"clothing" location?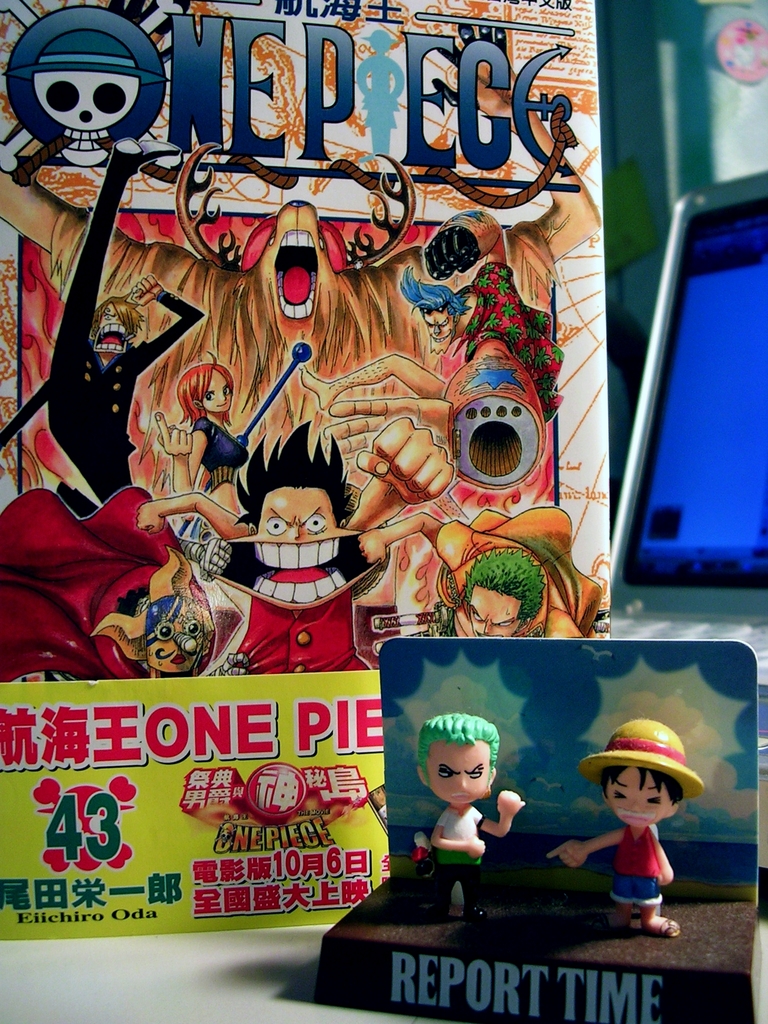
bbox(462, 264, 565, 421)
